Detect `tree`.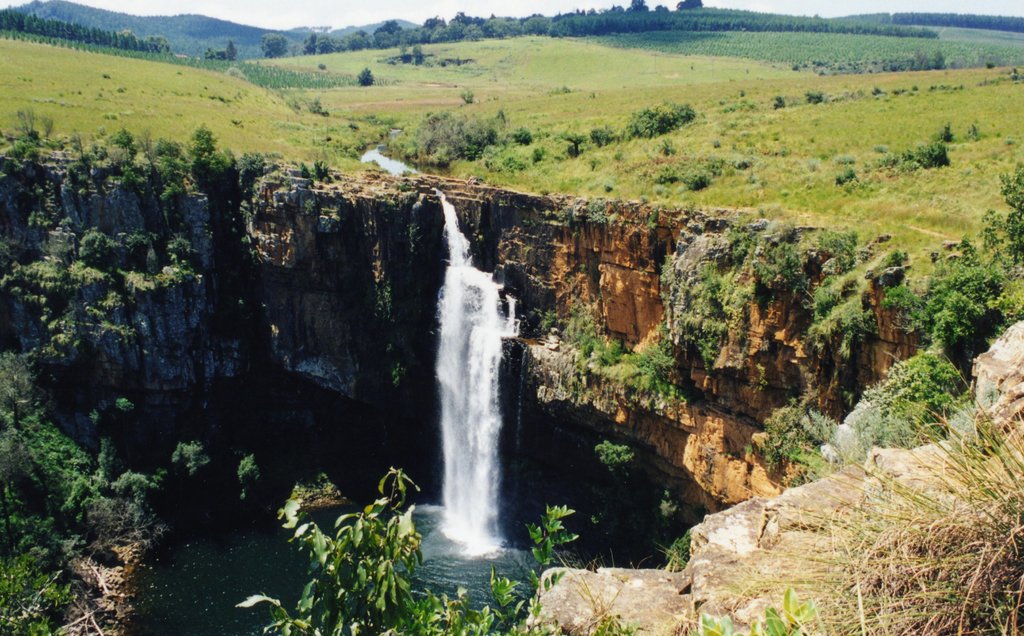
Detected at {"x1": 229, "y1": 38, "x2": 236, "y2": 60}.
